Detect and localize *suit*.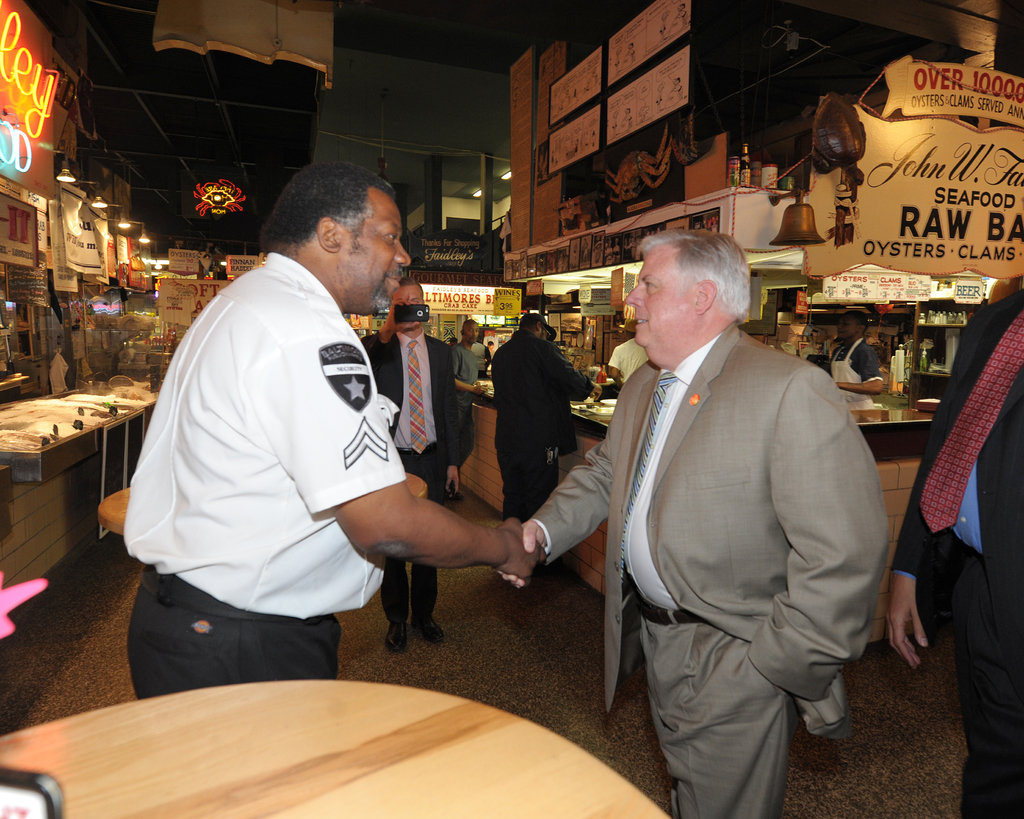
Localized at <bbox>361, 328, 467, 633</bbox>.
